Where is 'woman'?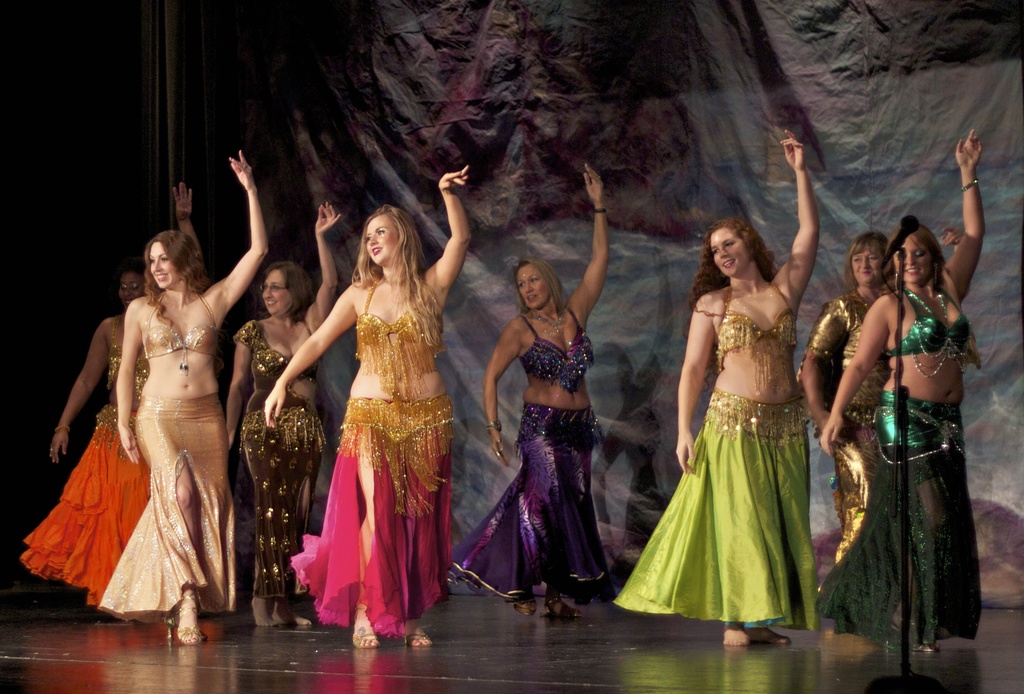
locate(100, 151, 269, 644).
